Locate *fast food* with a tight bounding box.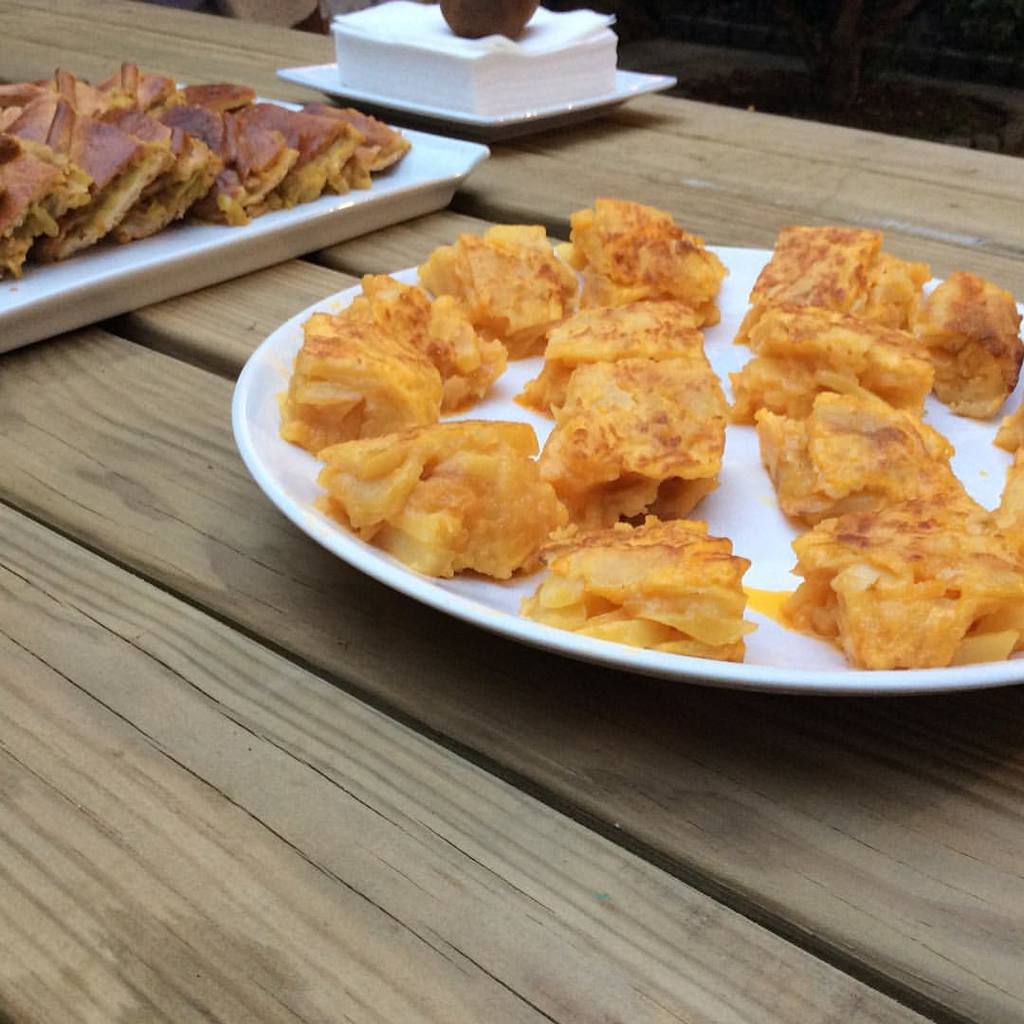
(420,218,592,355).
